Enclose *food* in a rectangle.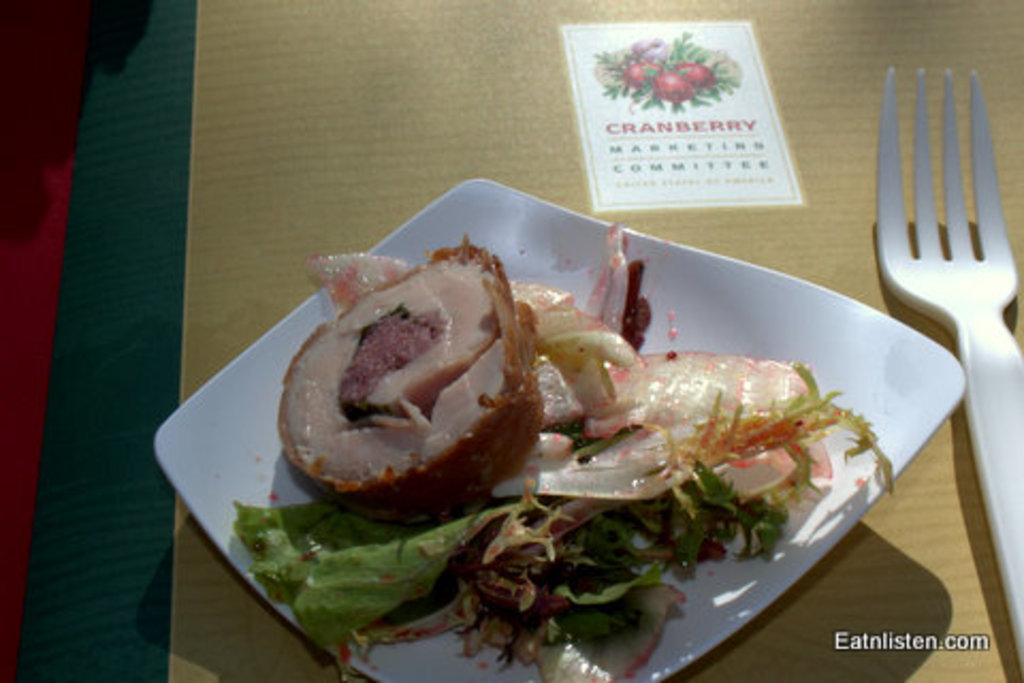
l=649, t=73, r=695, b=105.
